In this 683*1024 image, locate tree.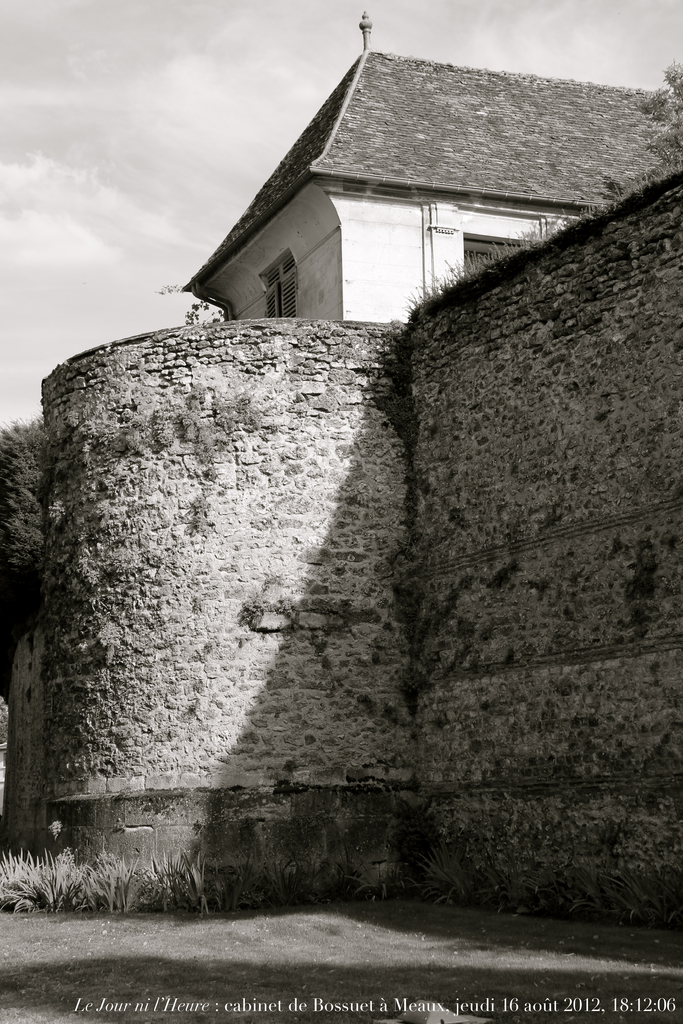
Bounding box: [x1=0, y1=417, x2=58, y2=577].
